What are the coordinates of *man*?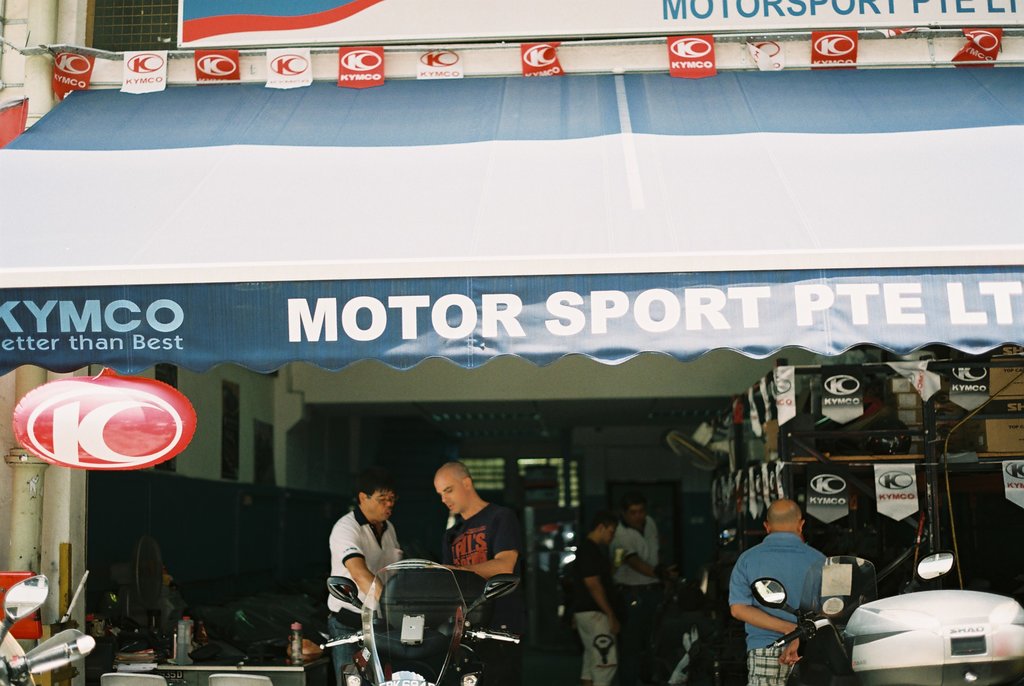
l=731, t=503, r=867, b=664.
